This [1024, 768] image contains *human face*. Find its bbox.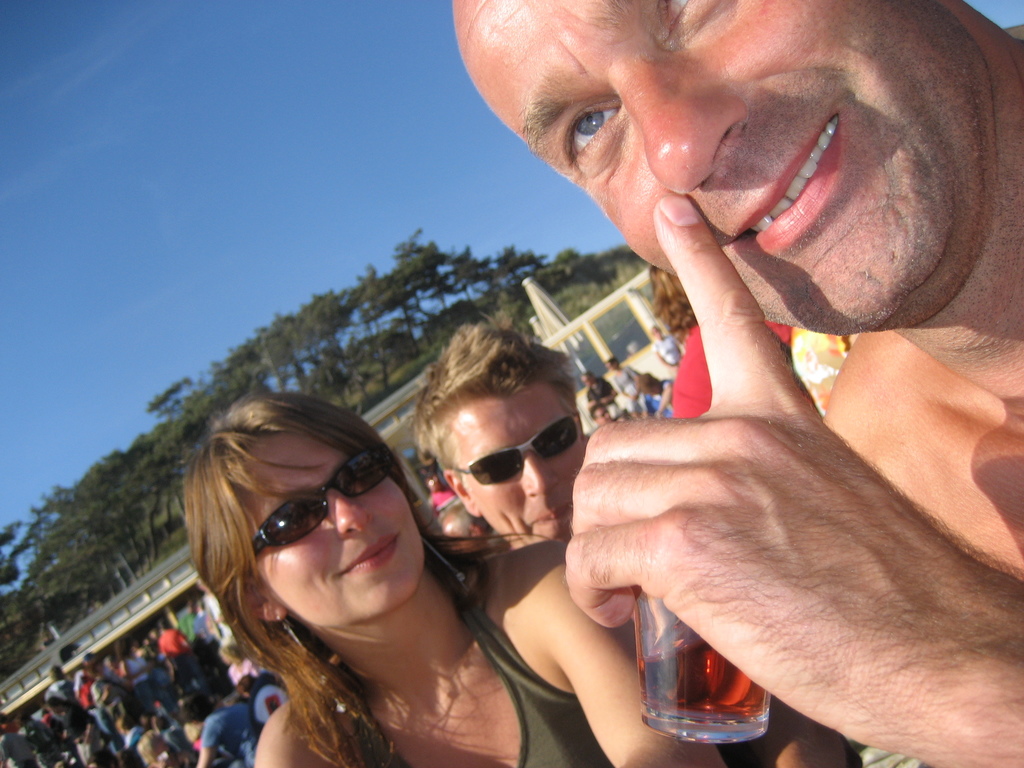
236 426 420 627.
